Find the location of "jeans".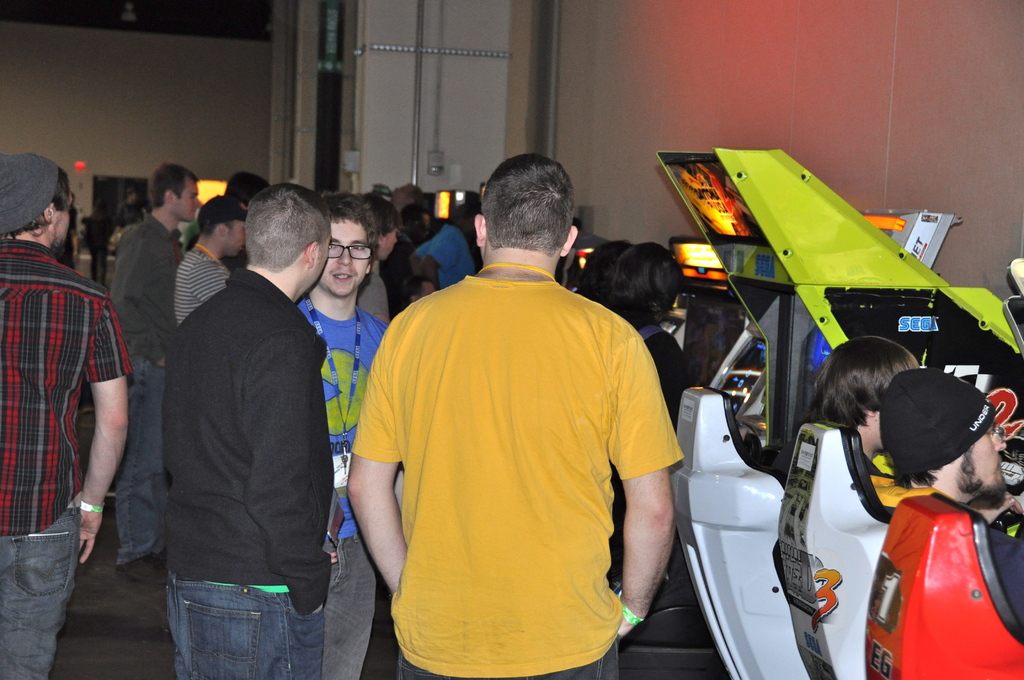
Location: bbox=(321, 537, 401, 679).
